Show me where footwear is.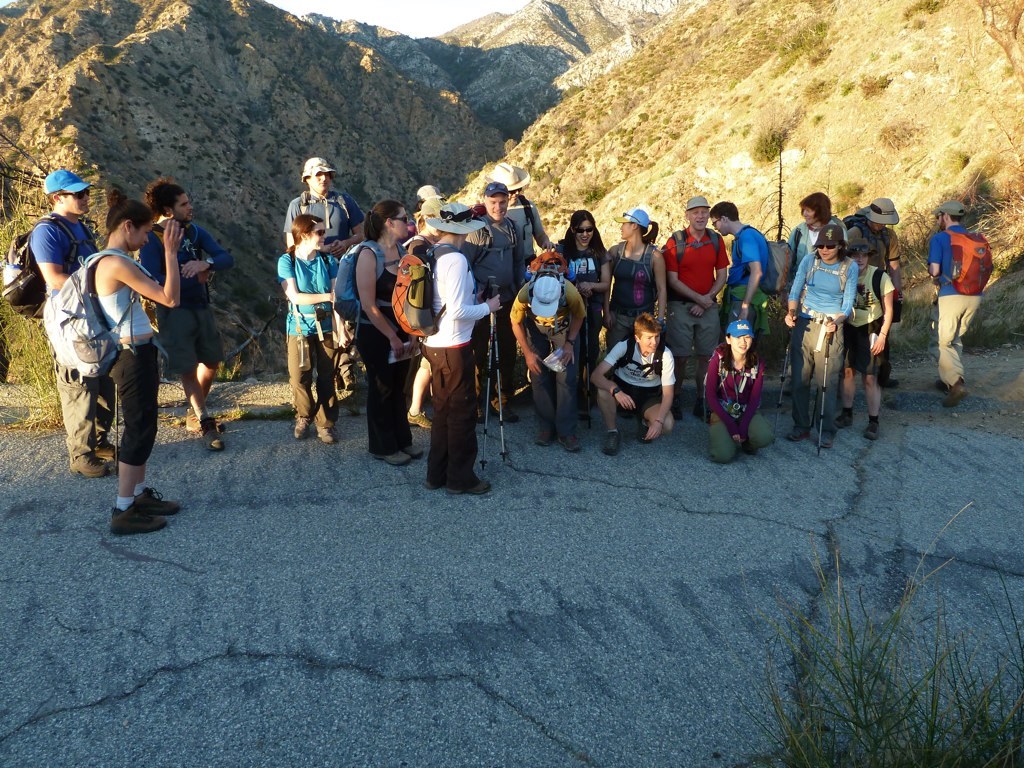
footwear is at box(533, 432, 558, 447).
